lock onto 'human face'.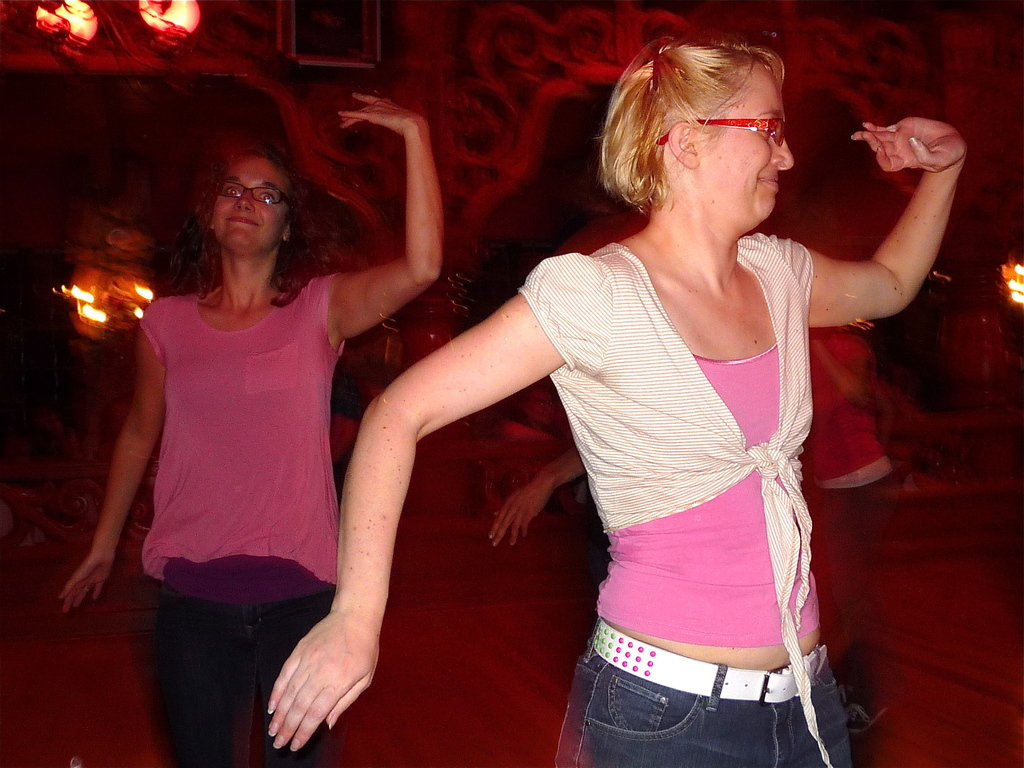
Locked: left=697, top=79, right=794, bottom=225.
